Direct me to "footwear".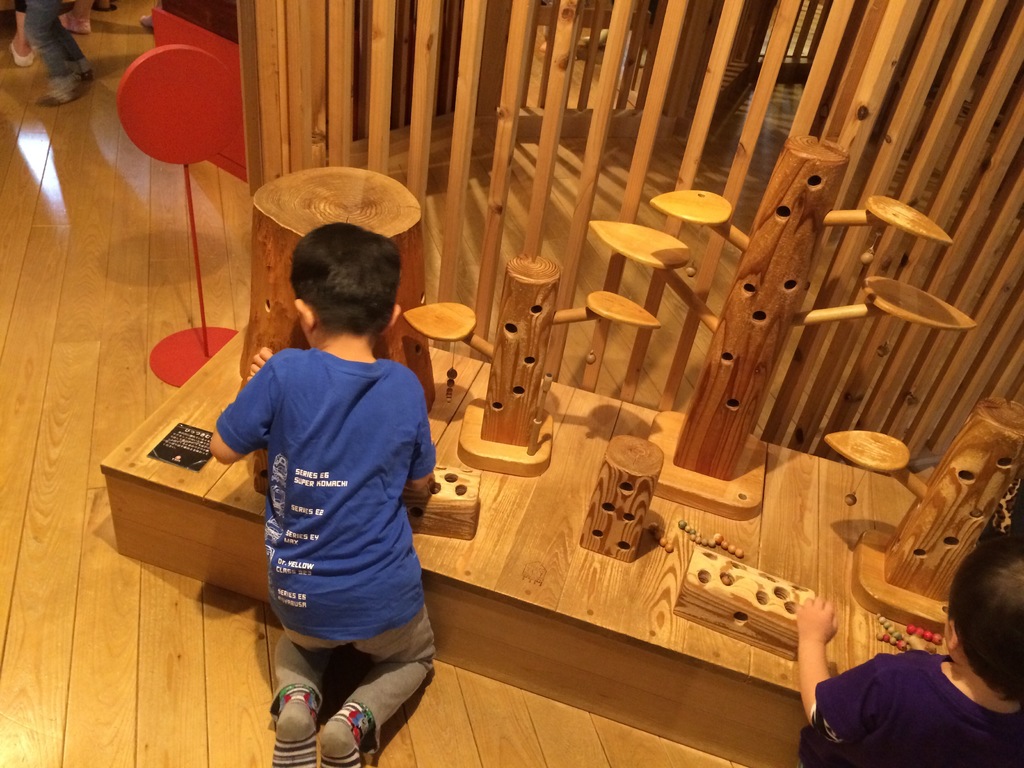
Direction: box=[38, 77, 80, 100].
